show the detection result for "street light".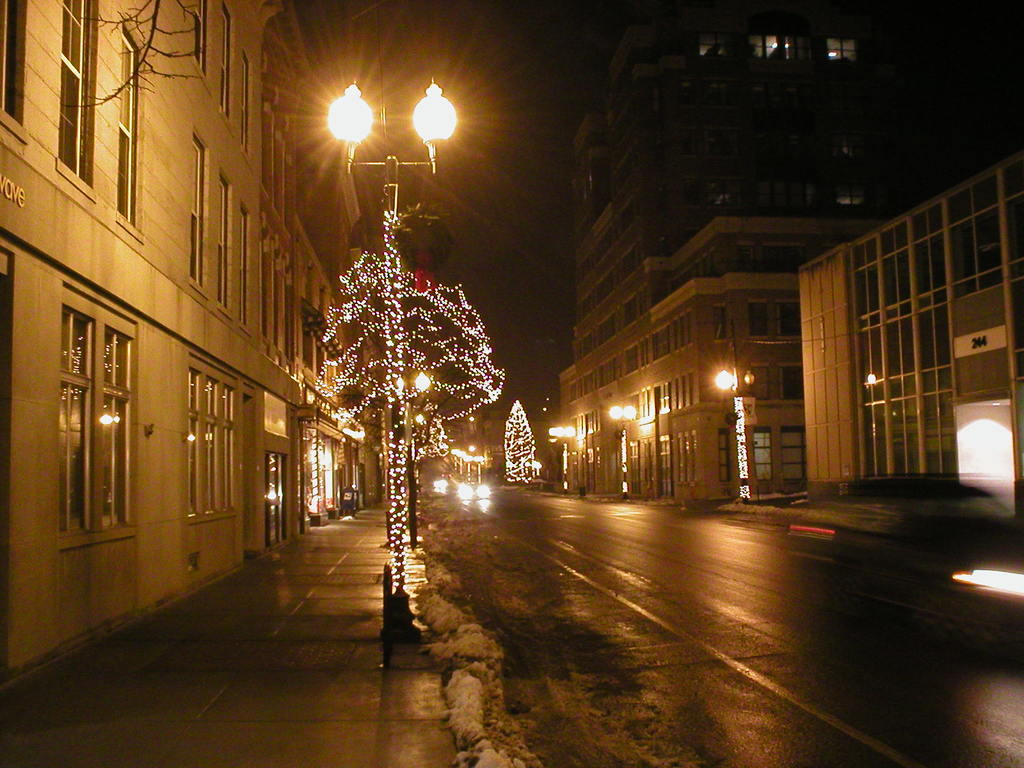
x1=609 y1=406 x2=636 y2=500.
